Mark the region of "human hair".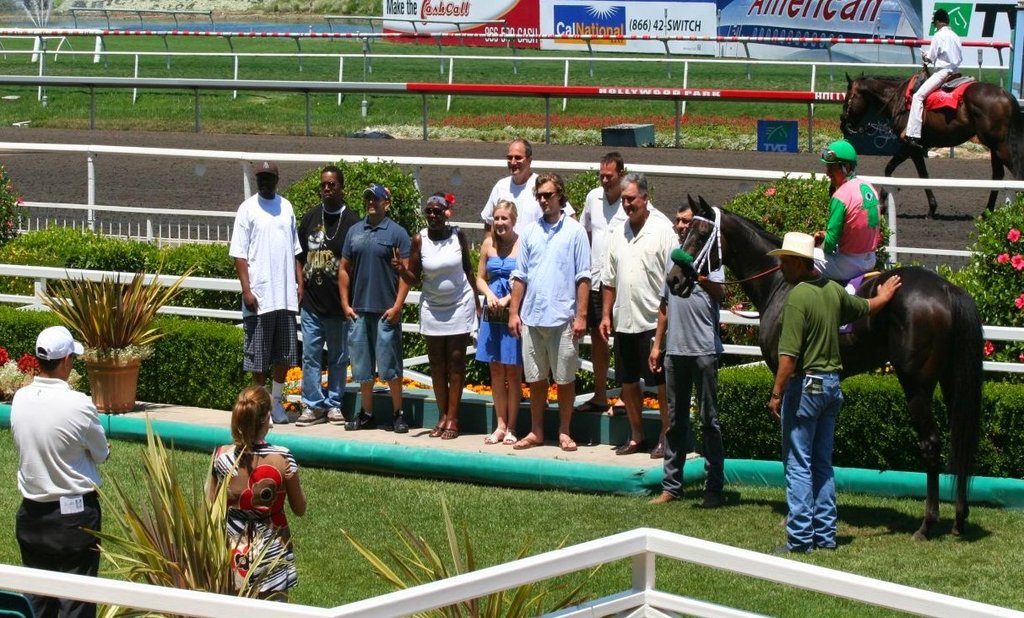
Region: select_region(534, 171, 572, 208).
